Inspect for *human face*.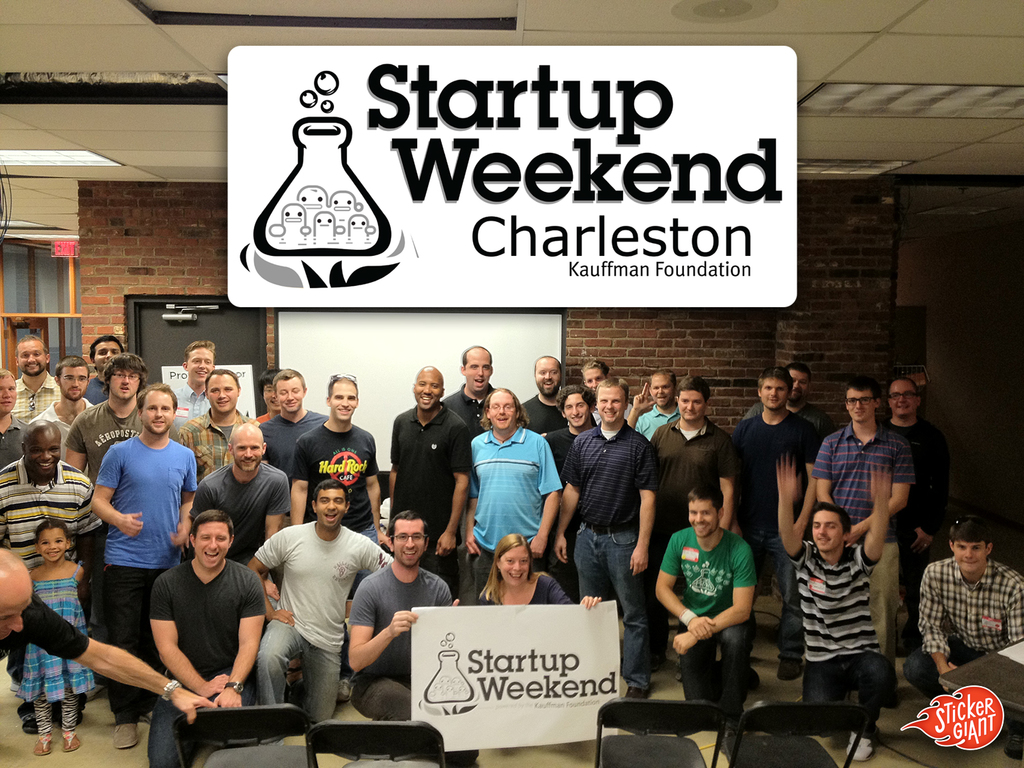
Inspection: <box>57,365,89,403</box>.
